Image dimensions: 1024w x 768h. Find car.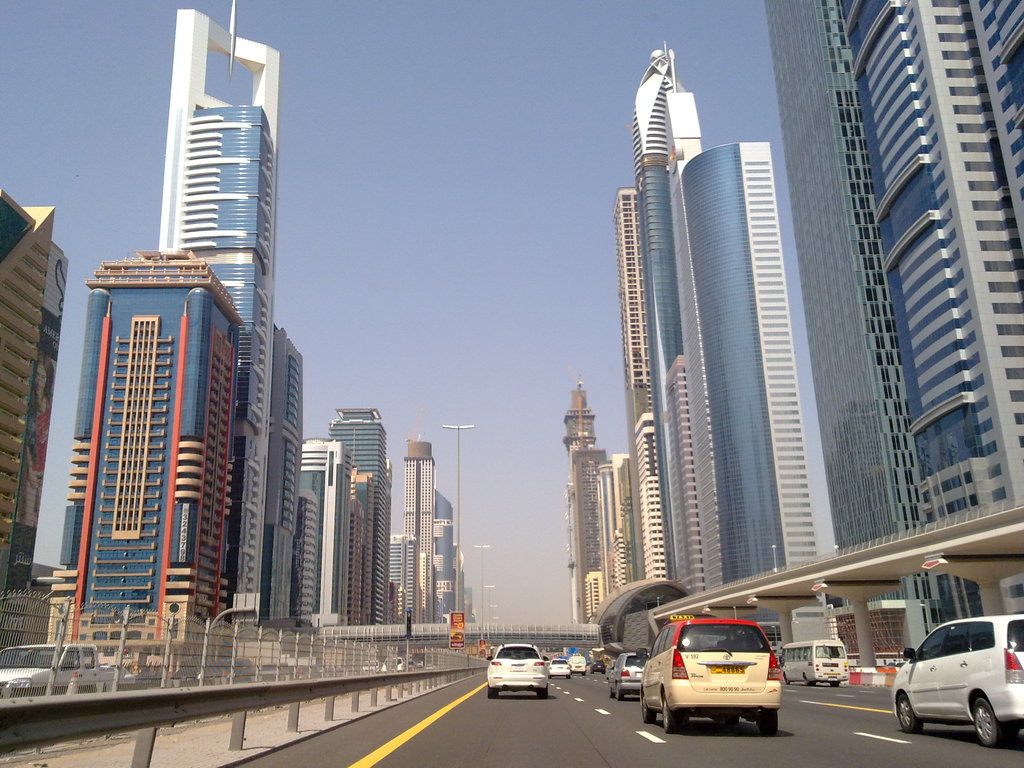
left=572, top=653, right=588, bottom=673.
